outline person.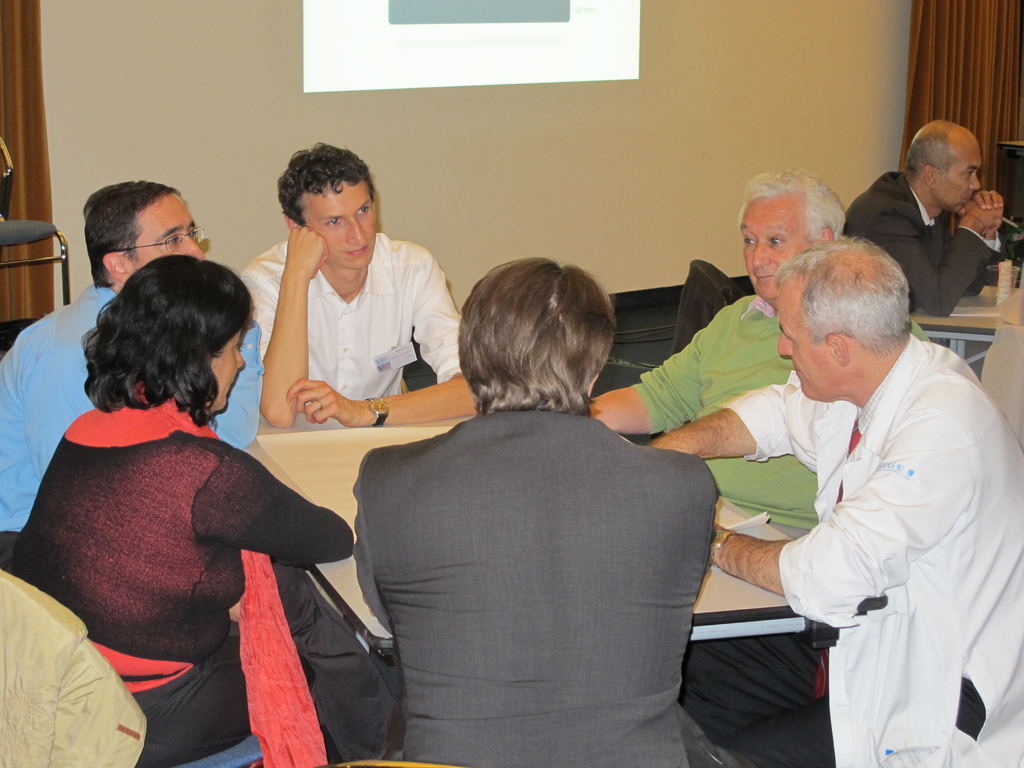
Outline: l=347, t=253, r=719, b=767.
